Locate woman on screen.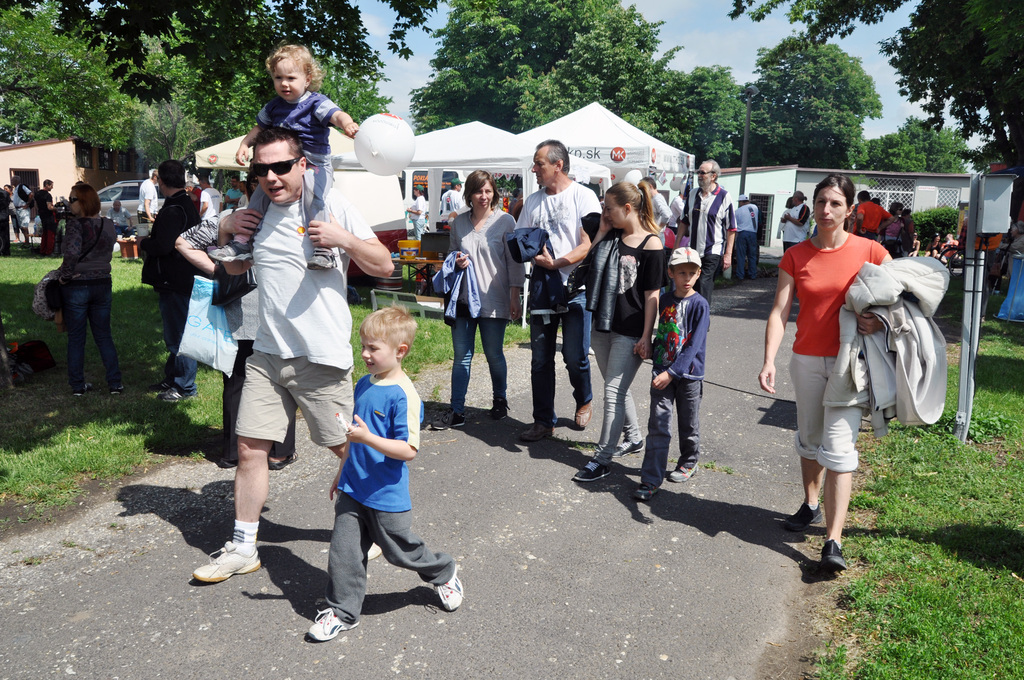
On screen at l=911, t=233, r=918, b=255.
